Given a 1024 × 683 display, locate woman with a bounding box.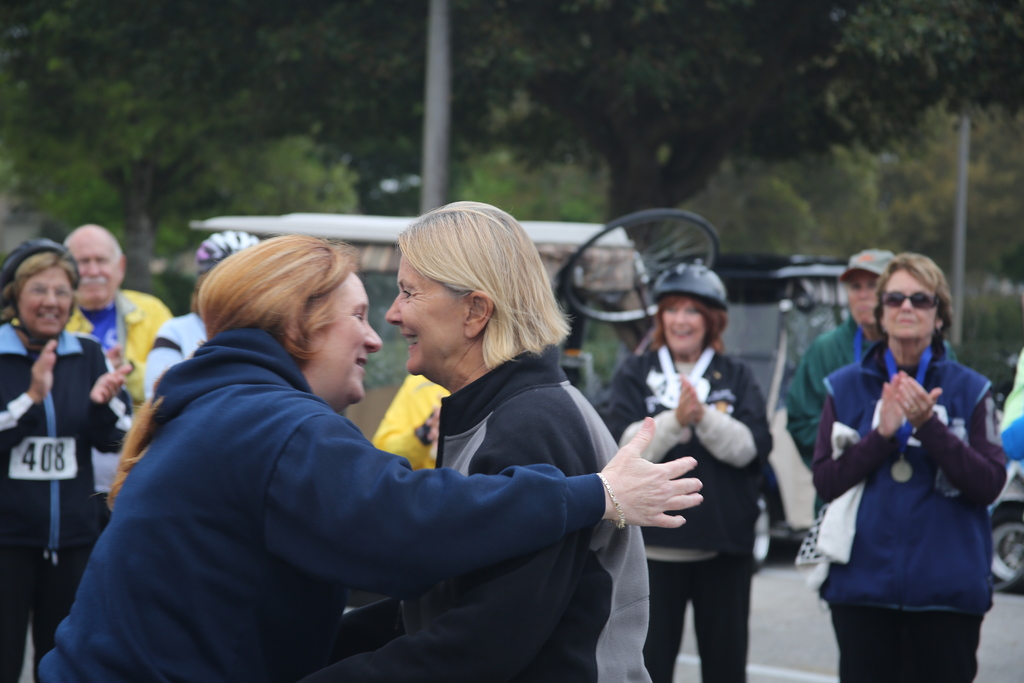
Located: (0, 241, 132, 681).
